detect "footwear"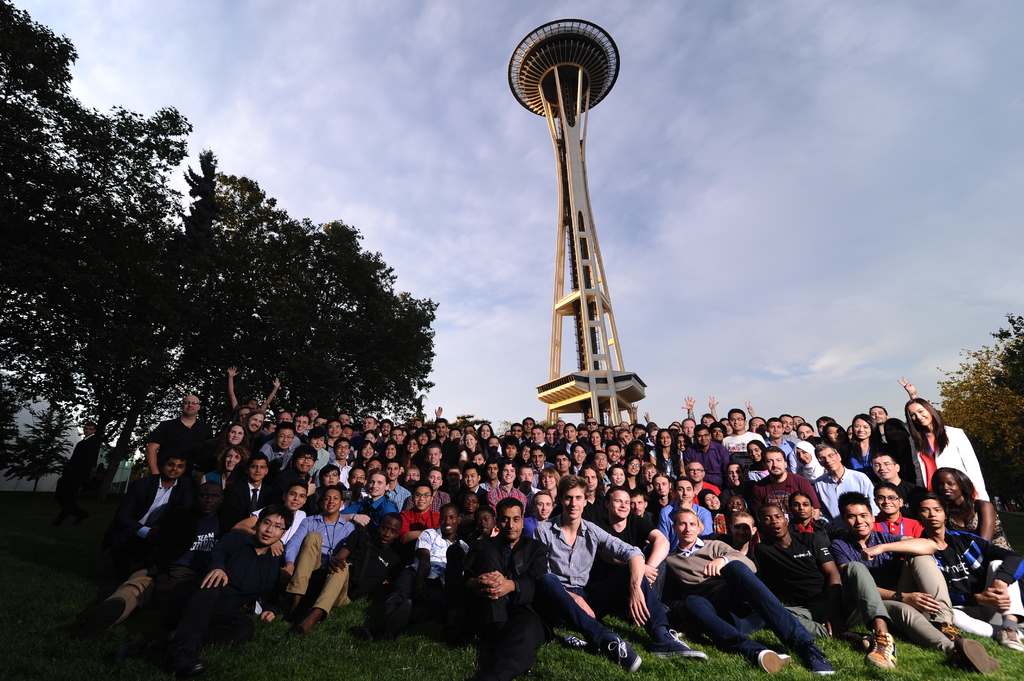
[x1=949, y1=637, x2=1000, y2=677]
